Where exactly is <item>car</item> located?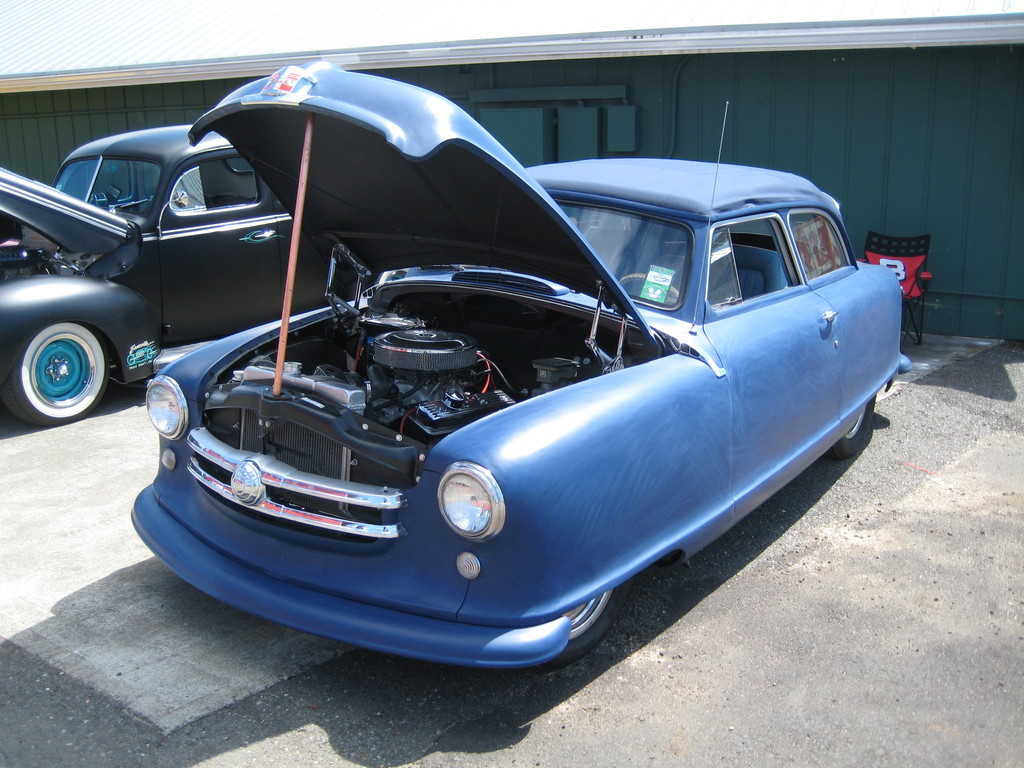
Its bounding box is Rect(56, 95, 910, 676).
